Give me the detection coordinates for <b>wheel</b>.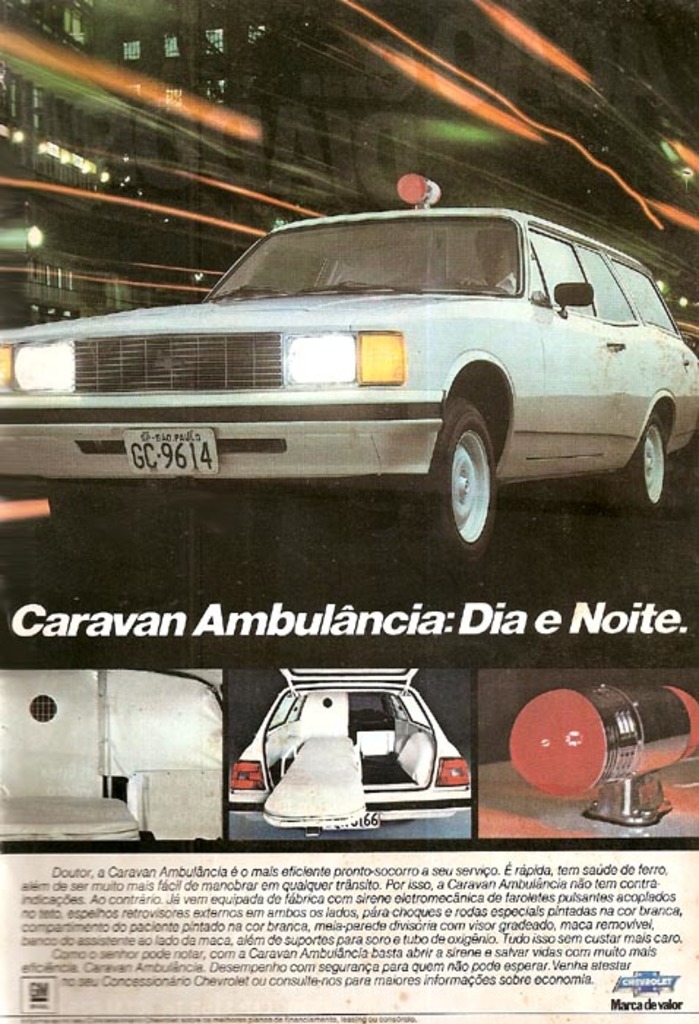
left=619, top=407, right=668, bottom=511.
